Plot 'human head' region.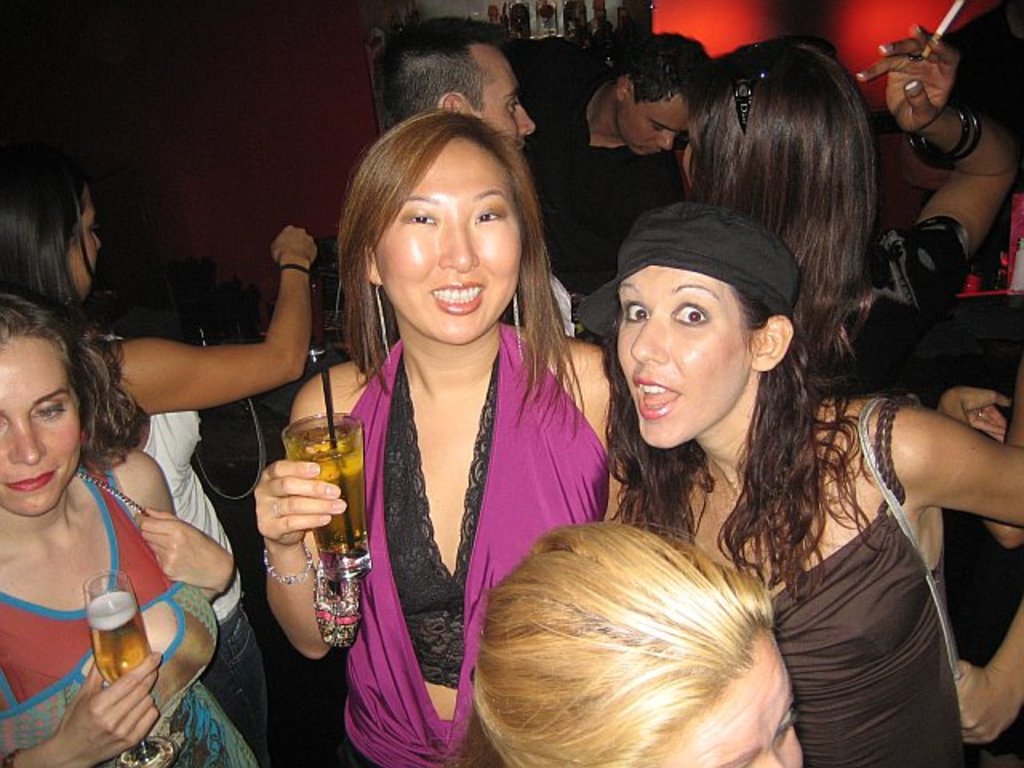
Plotted at l=680, t=35, r=878, b=250.
